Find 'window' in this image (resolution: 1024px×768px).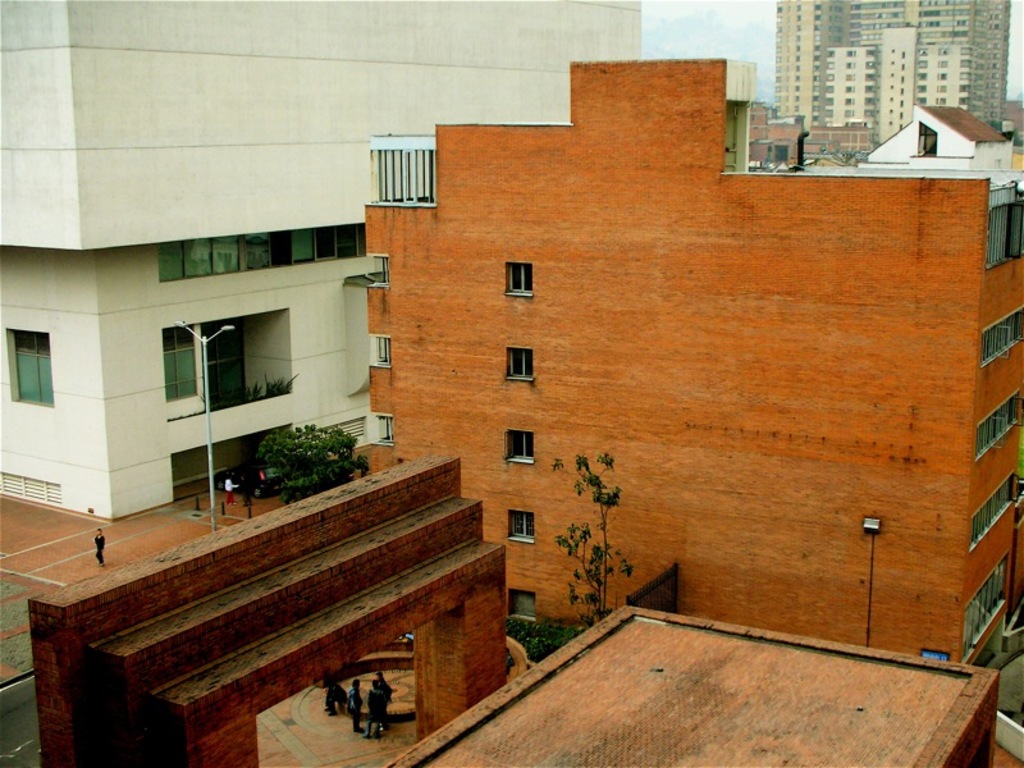
{"x1": 503, "y1": 264, "x2": 534, "y2": 296}.
